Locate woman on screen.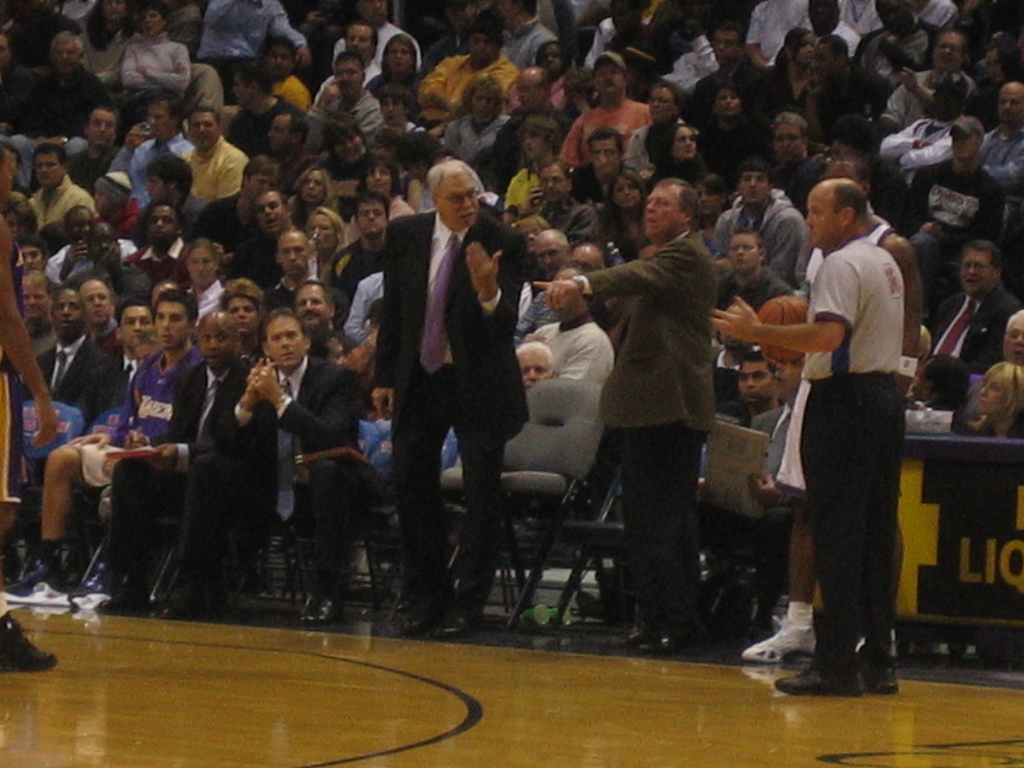
On screen at box(967, 360, 1023, 436).
